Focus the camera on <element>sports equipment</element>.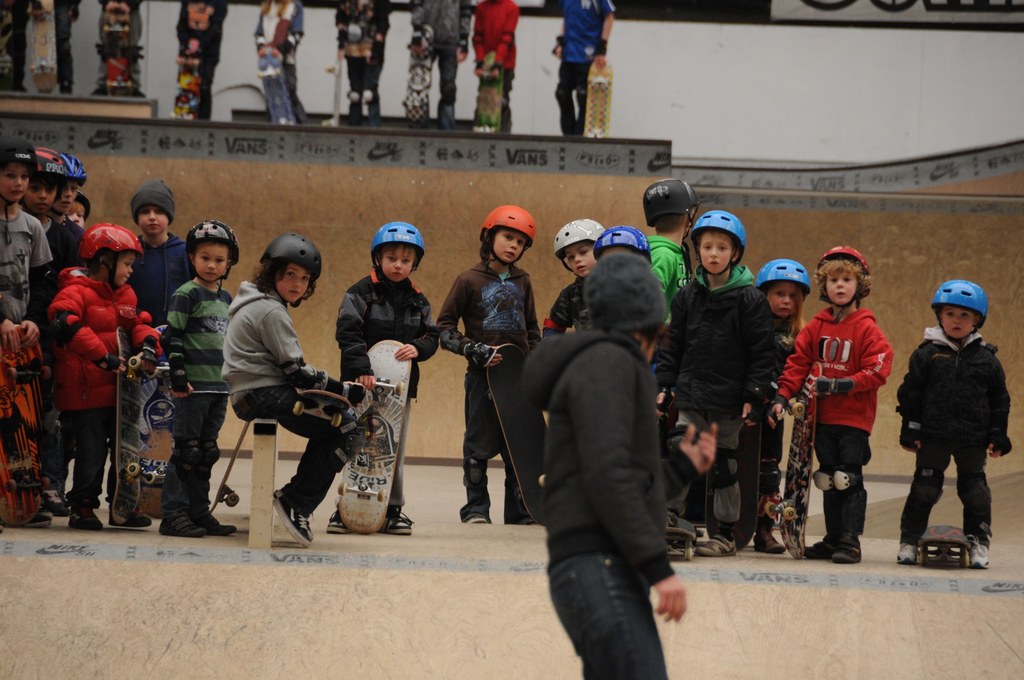
Focus region: l=316, t=17, r=351, b=128.
